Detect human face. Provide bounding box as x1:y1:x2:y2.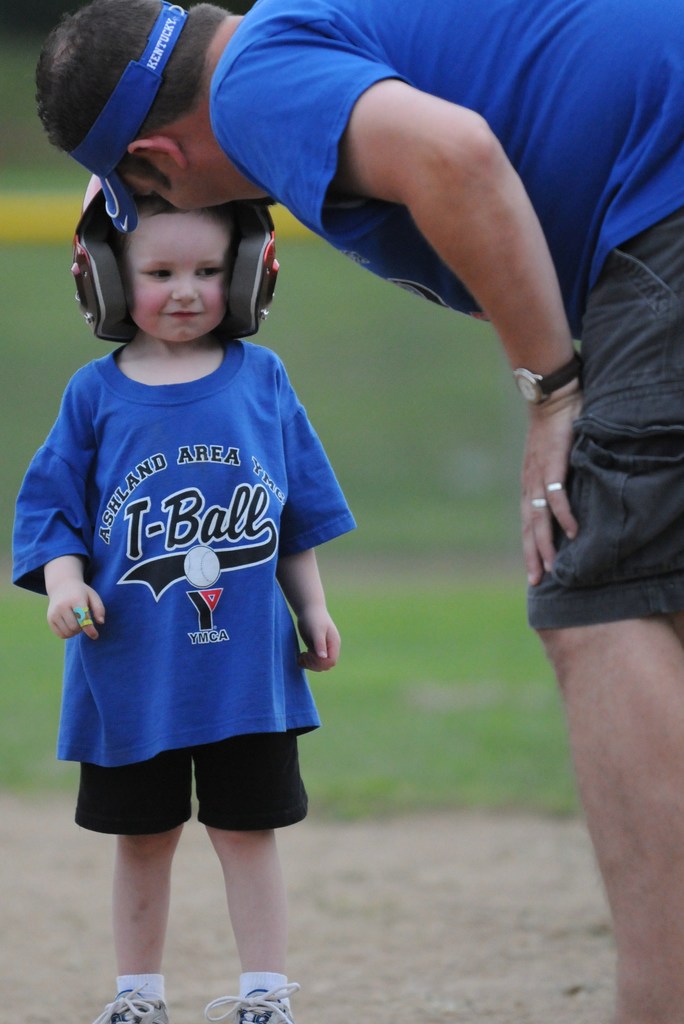
120:202:244:344.
